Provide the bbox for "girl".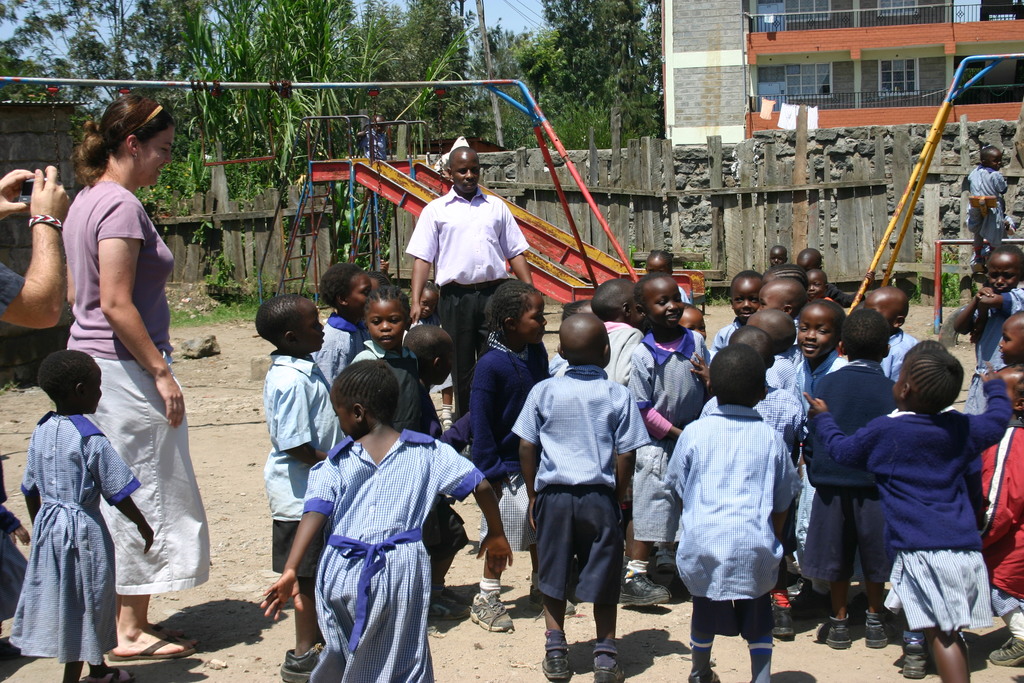
7/353/156/682.
